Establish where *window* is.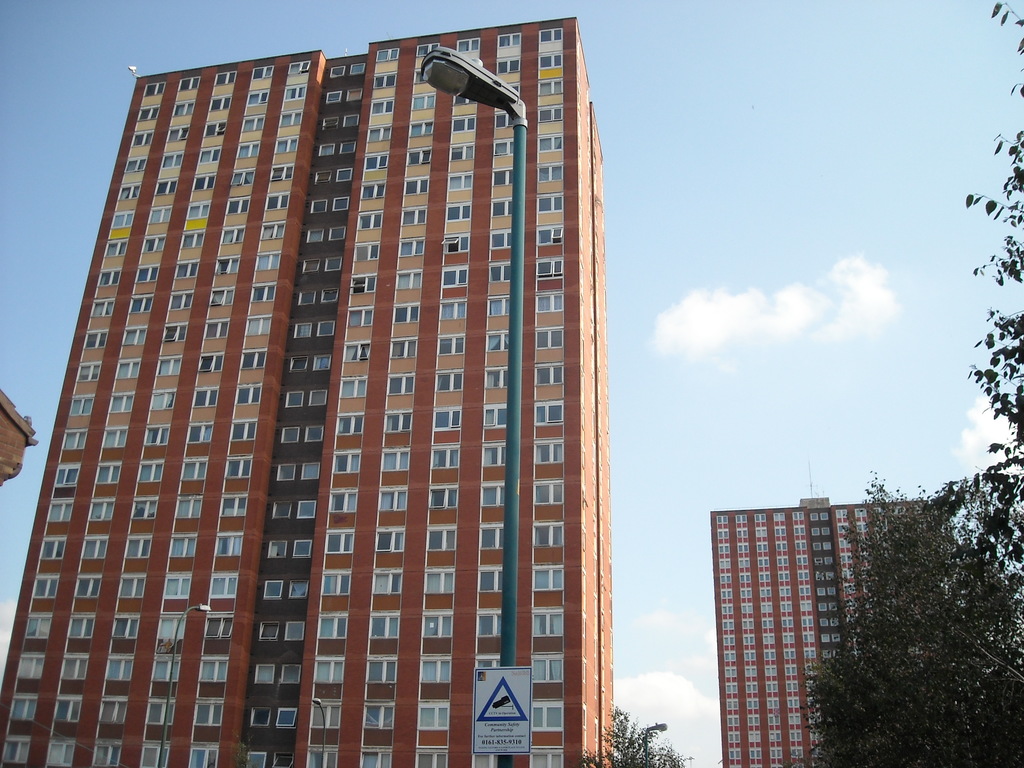
Established at [435, 371, 463, 395].
